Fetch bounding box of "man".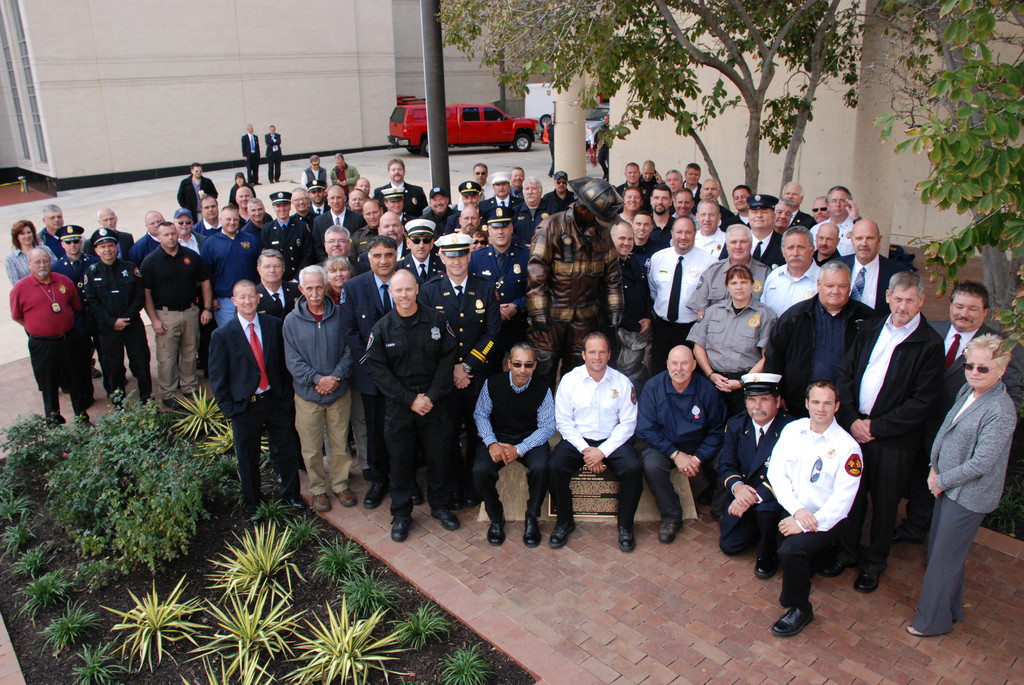
Bbox: region(177, 160, 220, 220).
